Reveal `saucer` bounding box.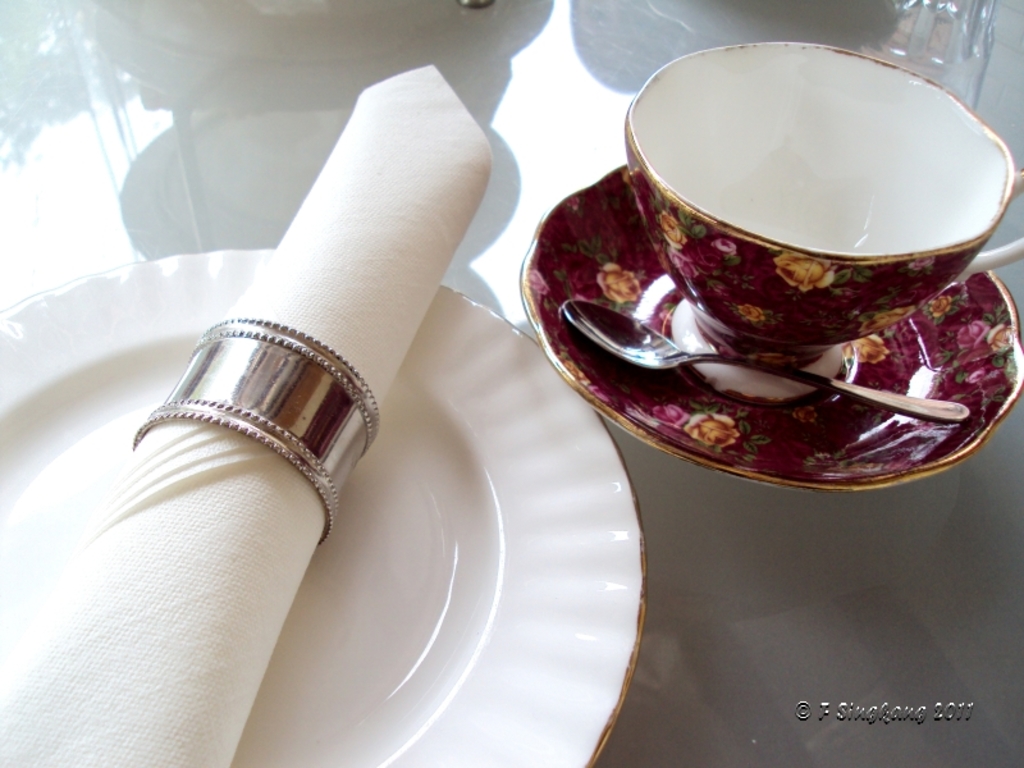
Revealed: (left=520, top=161, right=1023, bottom=497).
